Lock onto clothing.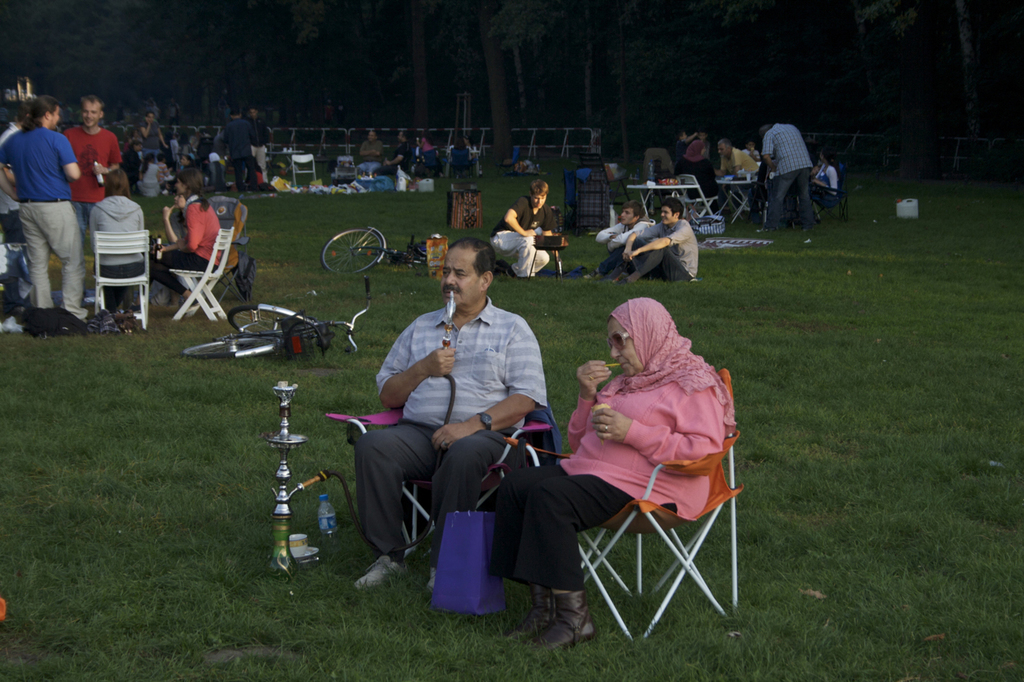
Locked: box=[216, 114, 265, 187].
